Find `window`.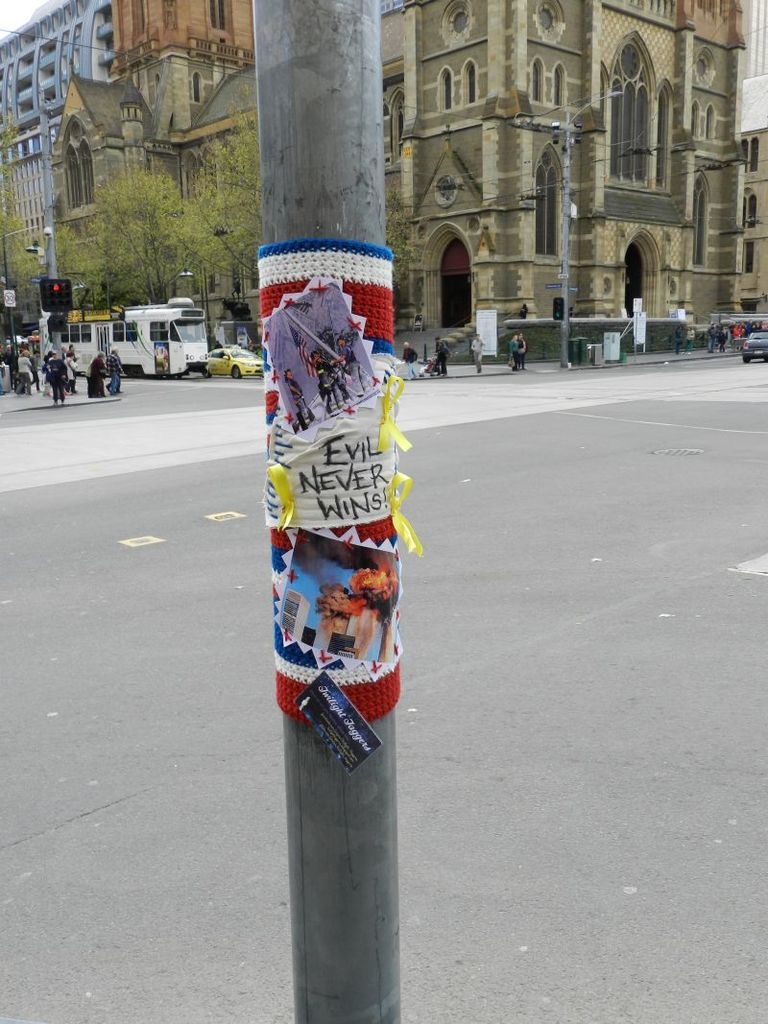
62, 118, 93, 210.
